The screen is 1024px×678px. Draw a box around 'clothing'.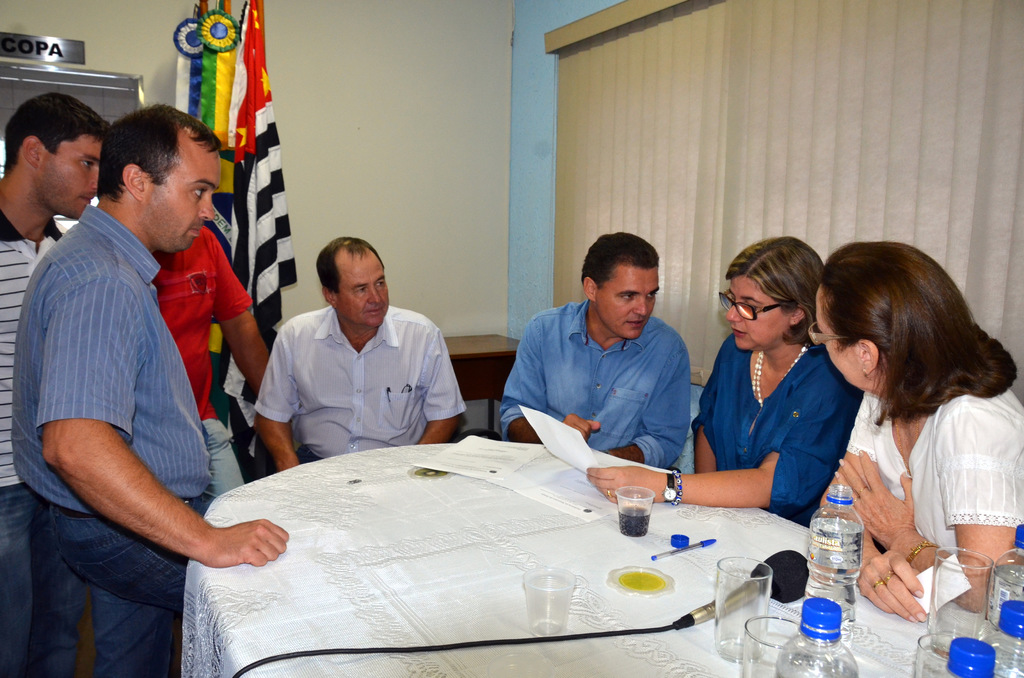
0/205/72/674.
